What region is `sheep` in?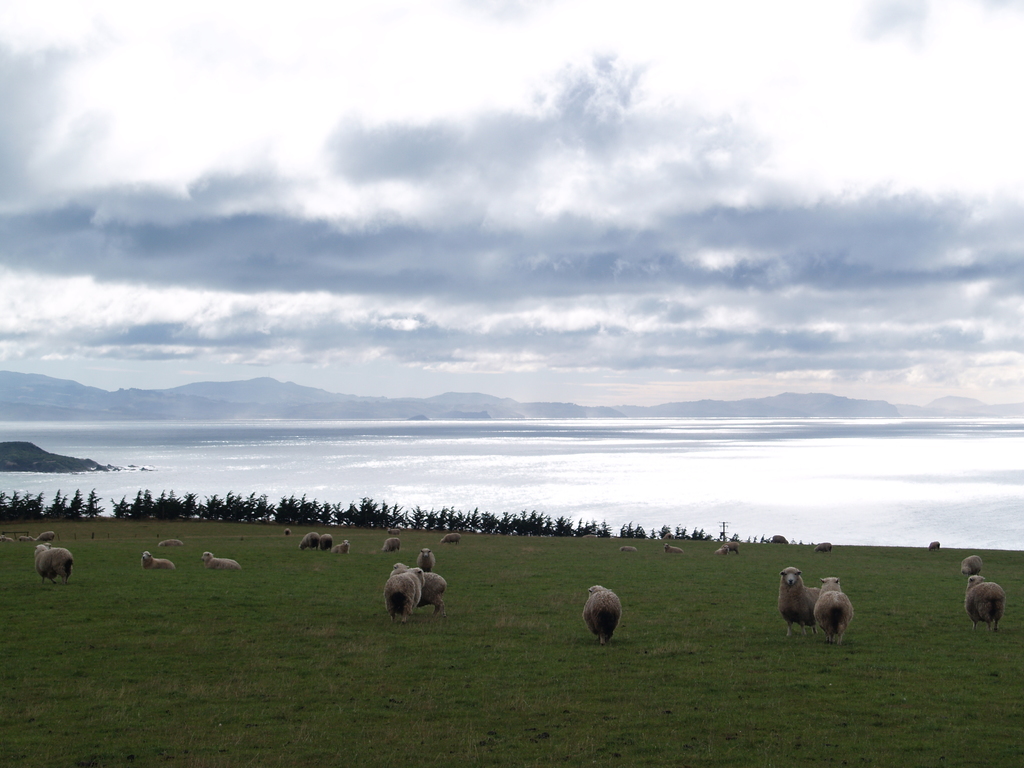
x1=718, y1=547, x2=731, y2=558.
